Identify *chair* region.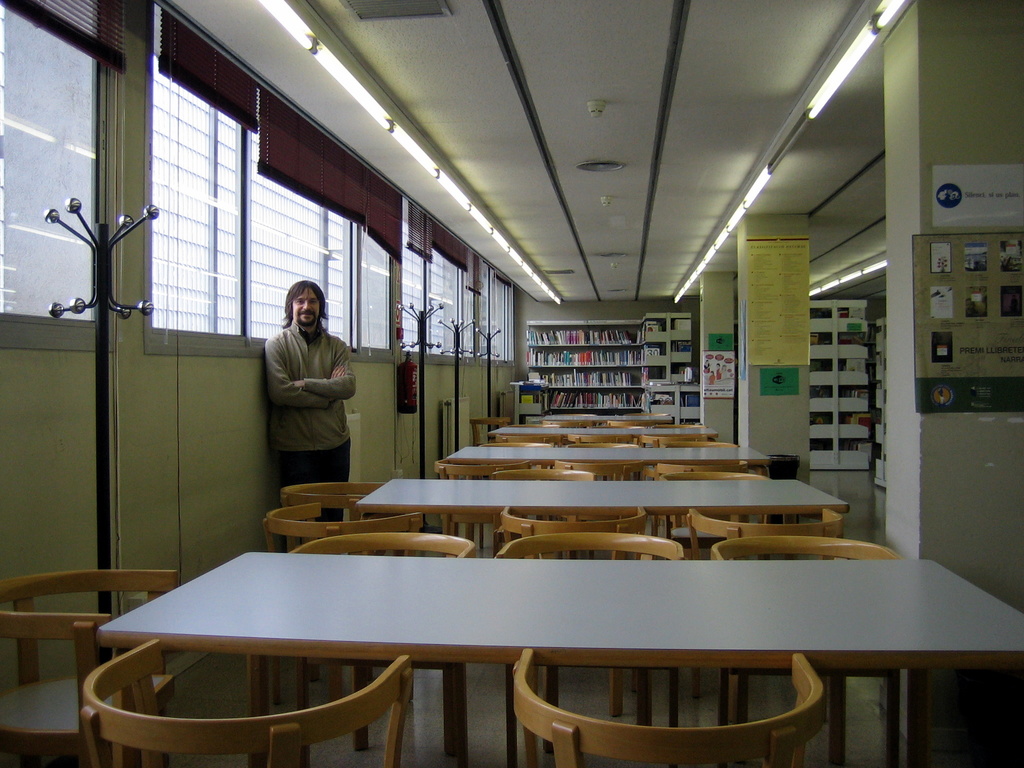
Region: 268, 532, 478, 767.
